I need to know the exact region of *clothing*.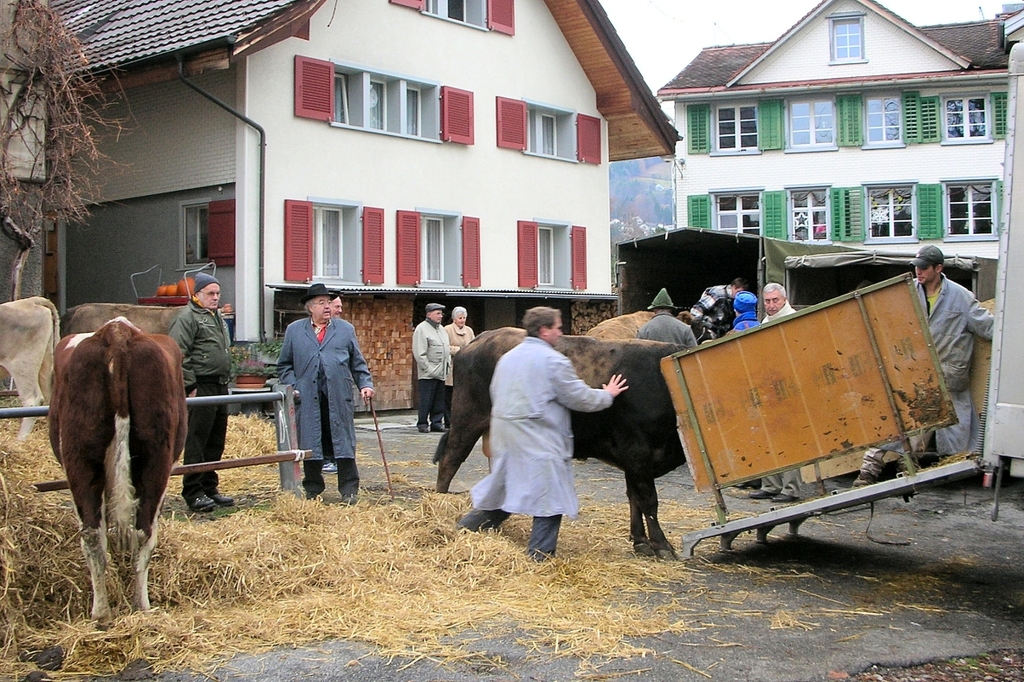
Region: pyautogui.locateOnScreen(449, 336, 613, 557).
